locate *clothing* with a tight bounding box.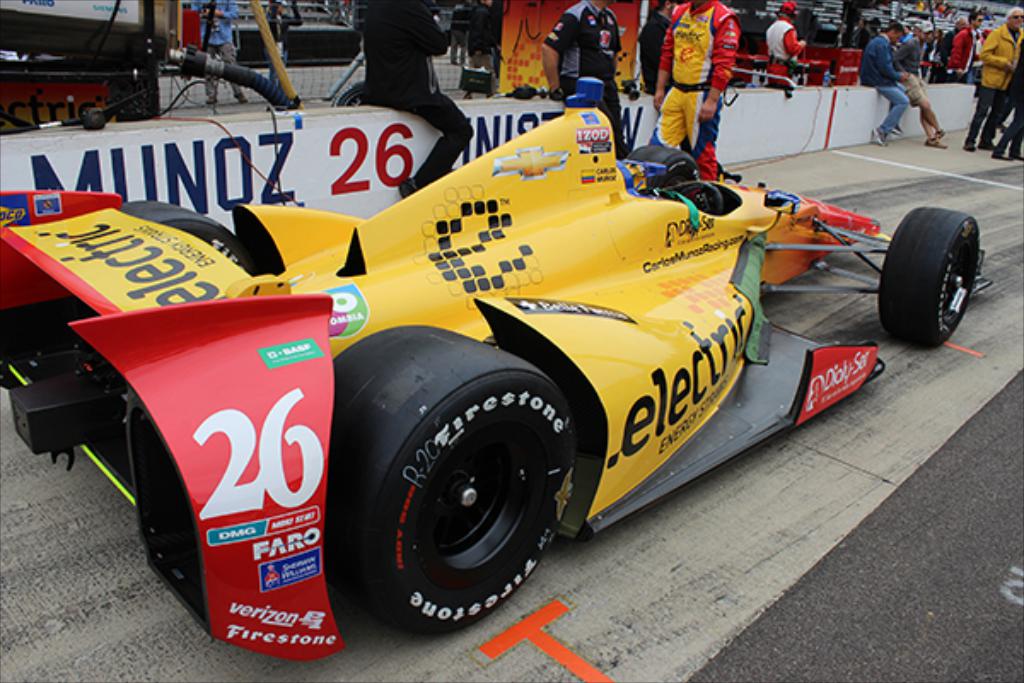
[193, 0, 242, 106].
